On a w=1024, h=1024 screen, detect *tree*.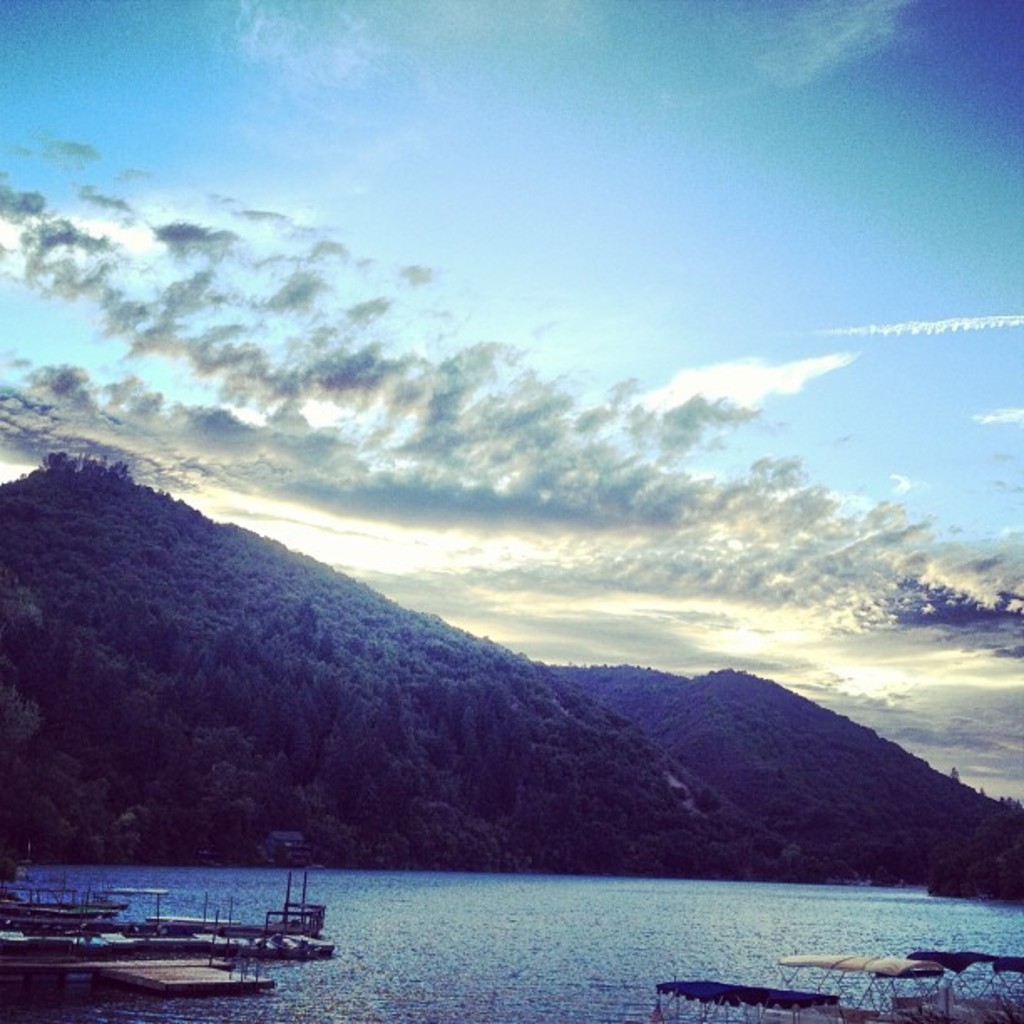
[x1=920, y1=835, x2=980, y2=904].
